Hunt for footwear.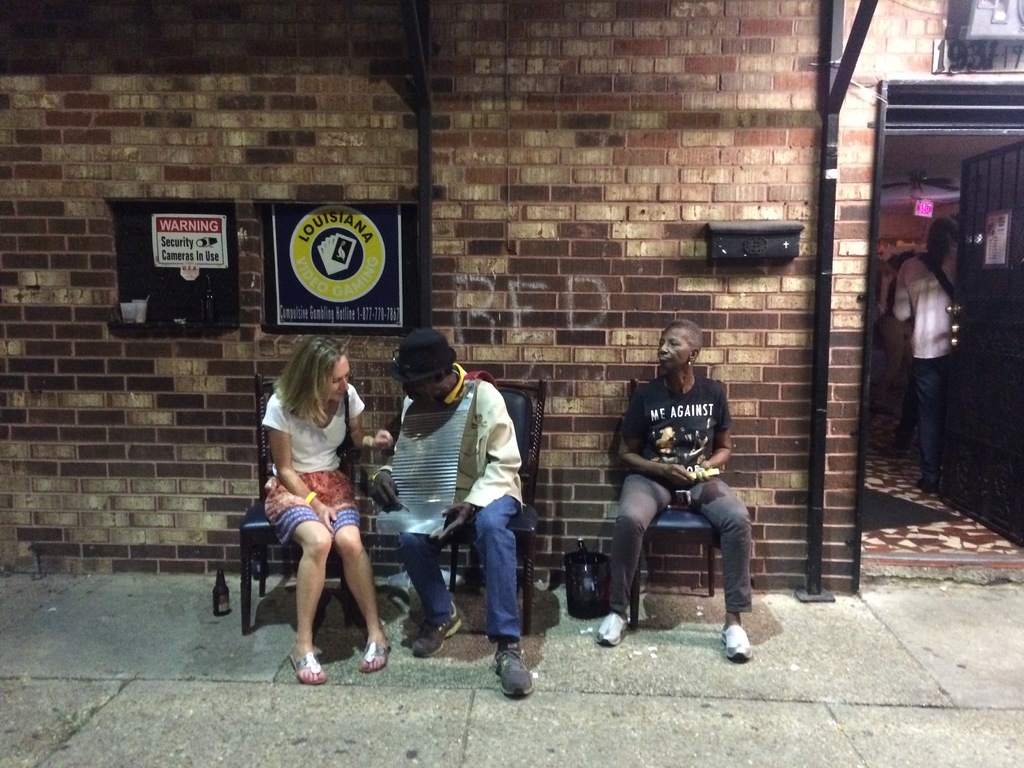
Hunted down at {"left": 718, "top": 623, "right": 753, "bottom": 664}.
